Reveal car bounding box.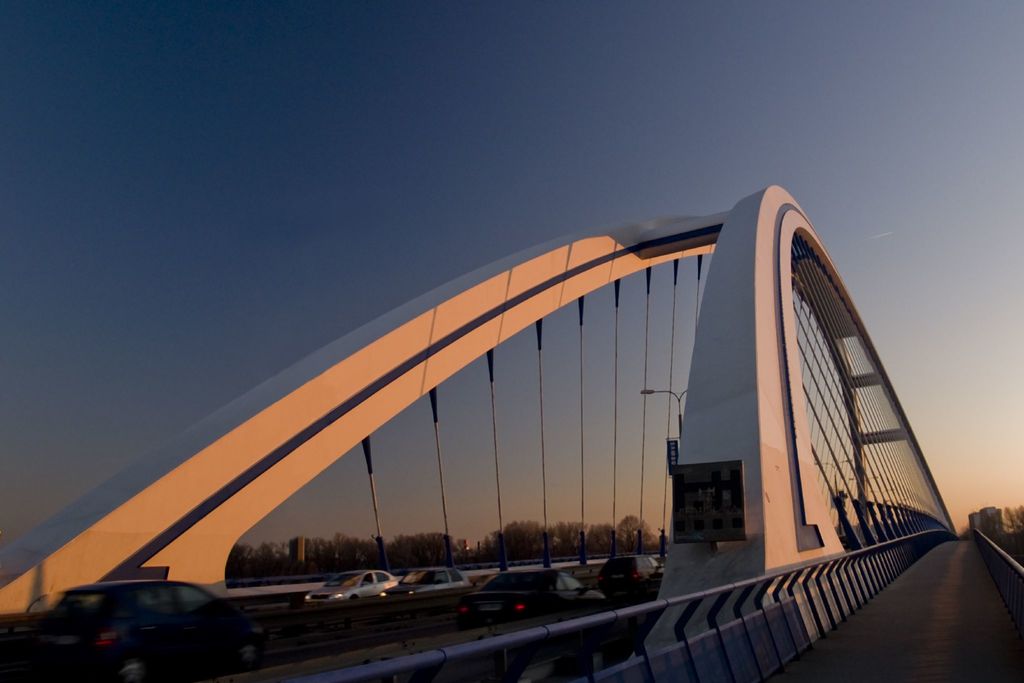
Revealed: {"left": 593, "top": 549, "right": 665, "bottom": 587}.
